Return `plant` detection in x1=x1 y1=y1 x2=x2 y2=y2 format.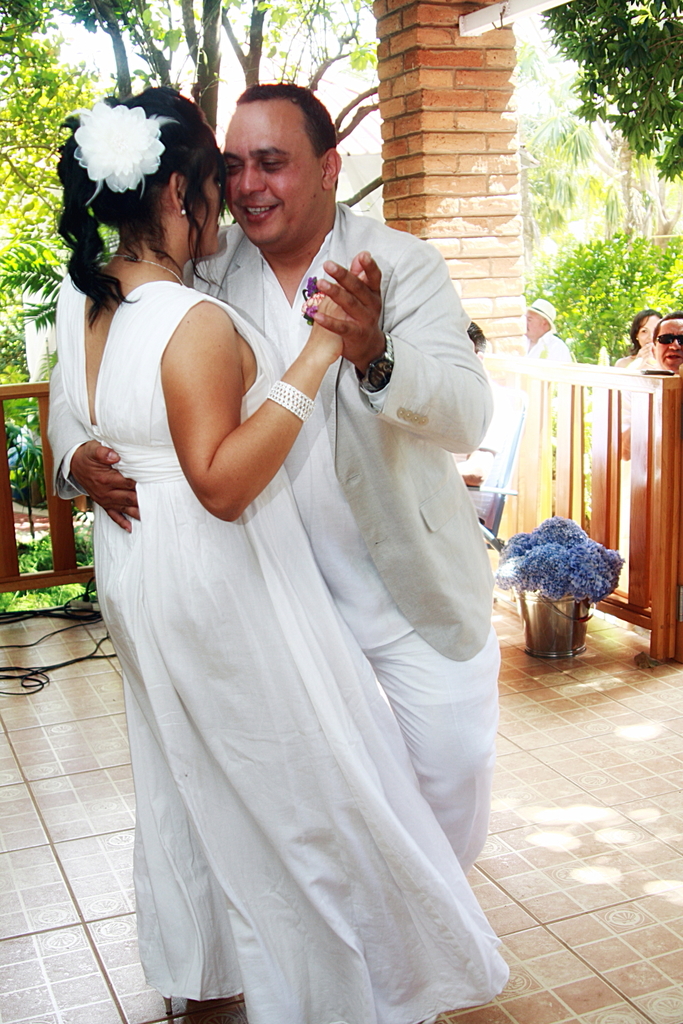
x1=535 y1=201 x2=669 y2=352.
